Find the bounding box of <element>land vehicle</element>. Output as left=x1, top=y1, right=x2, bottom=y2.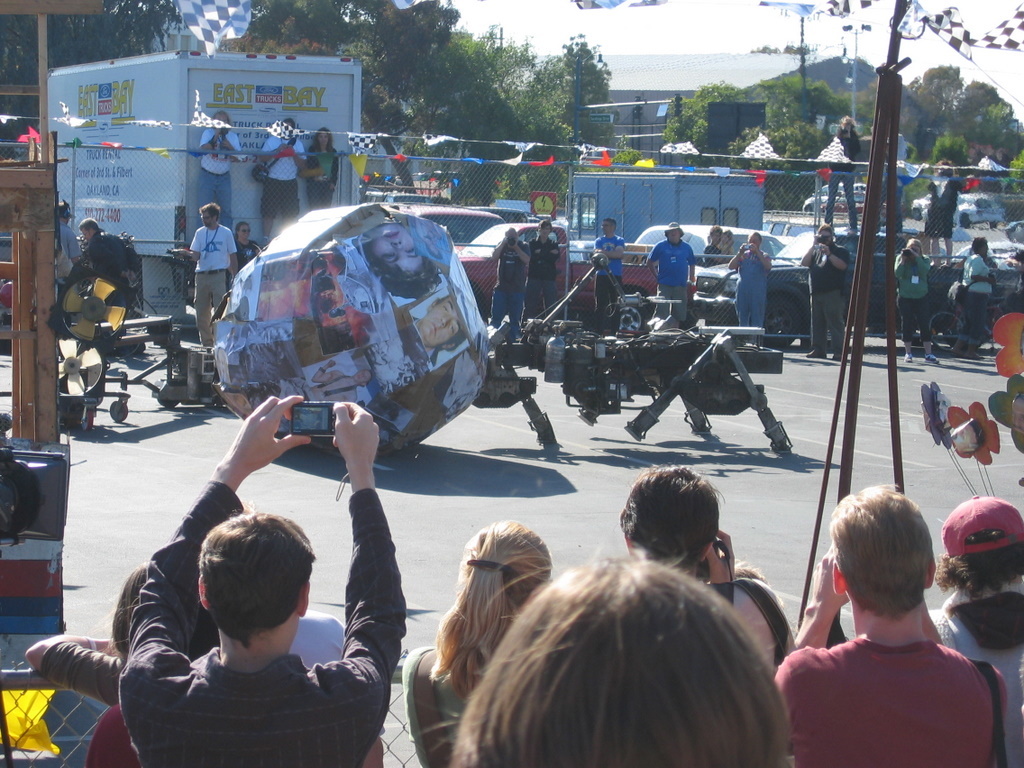
left=905, top=185, right=1005, bottom=231.
